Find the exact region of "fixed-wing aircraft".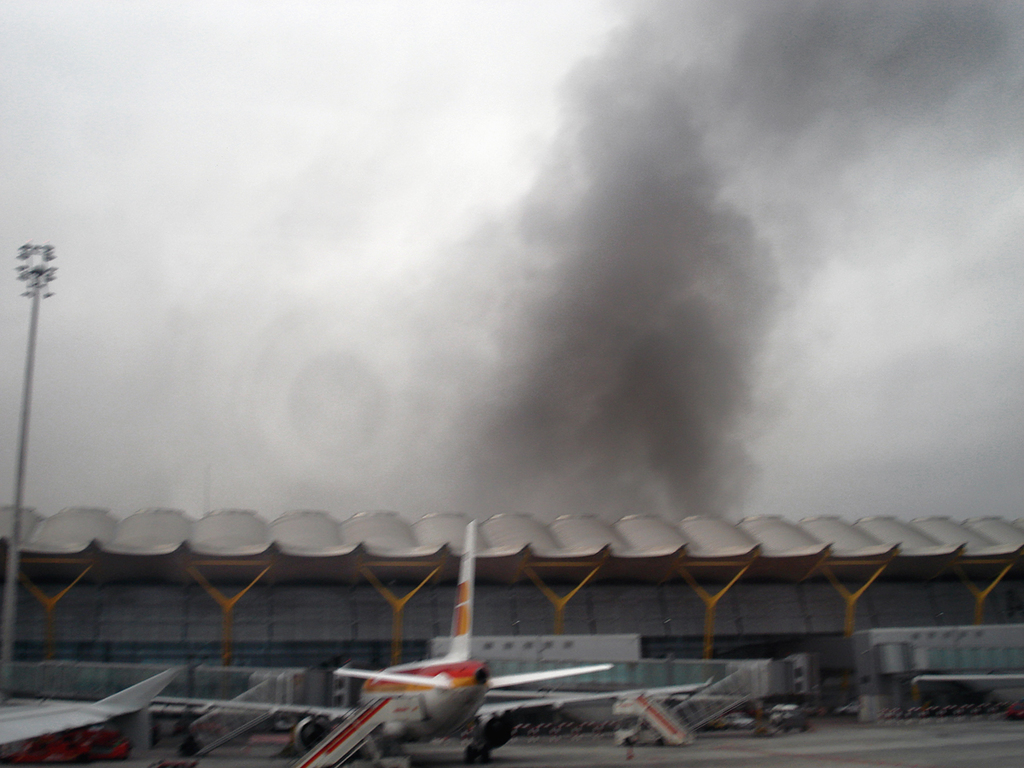
Exact region: left=138, top=517, right=718, bottom=767.
